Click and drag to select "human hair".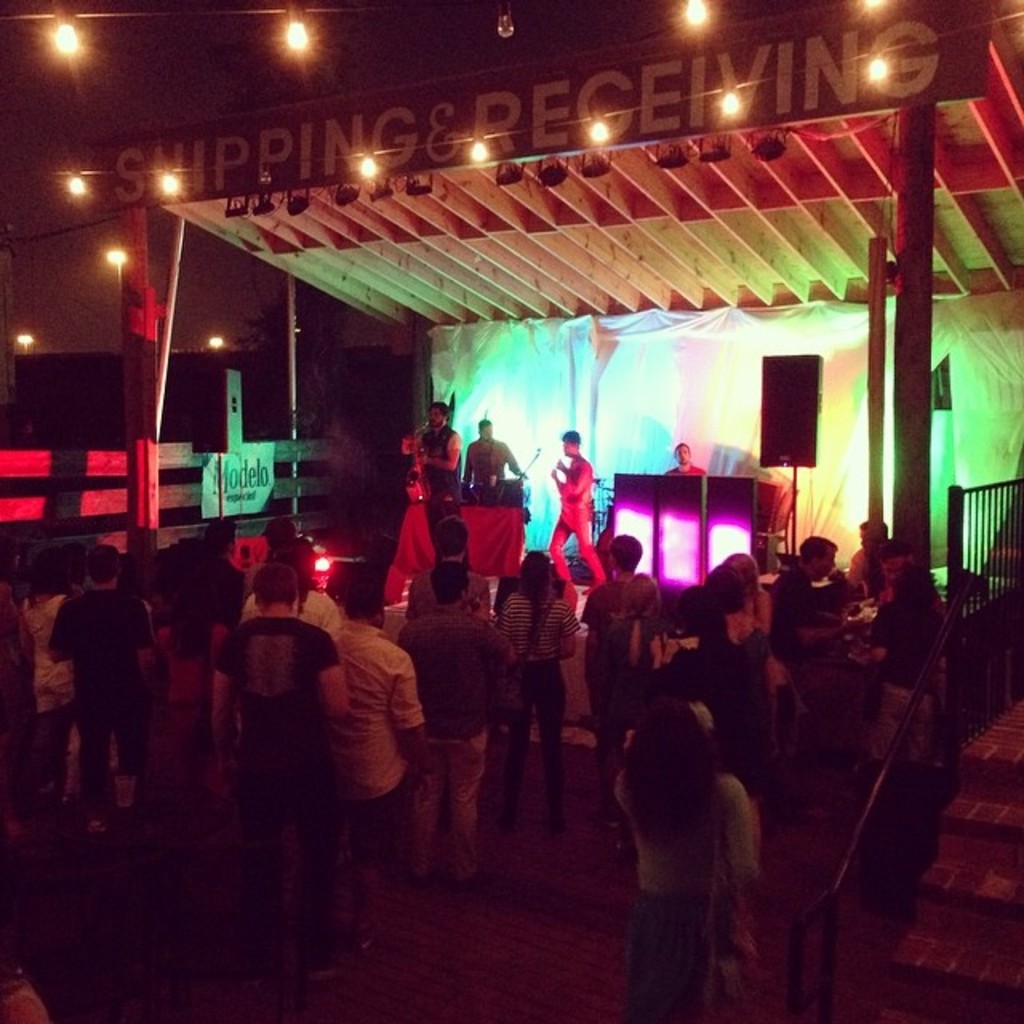
Selection: [left=267, top=512, right=293, bottom=552].
